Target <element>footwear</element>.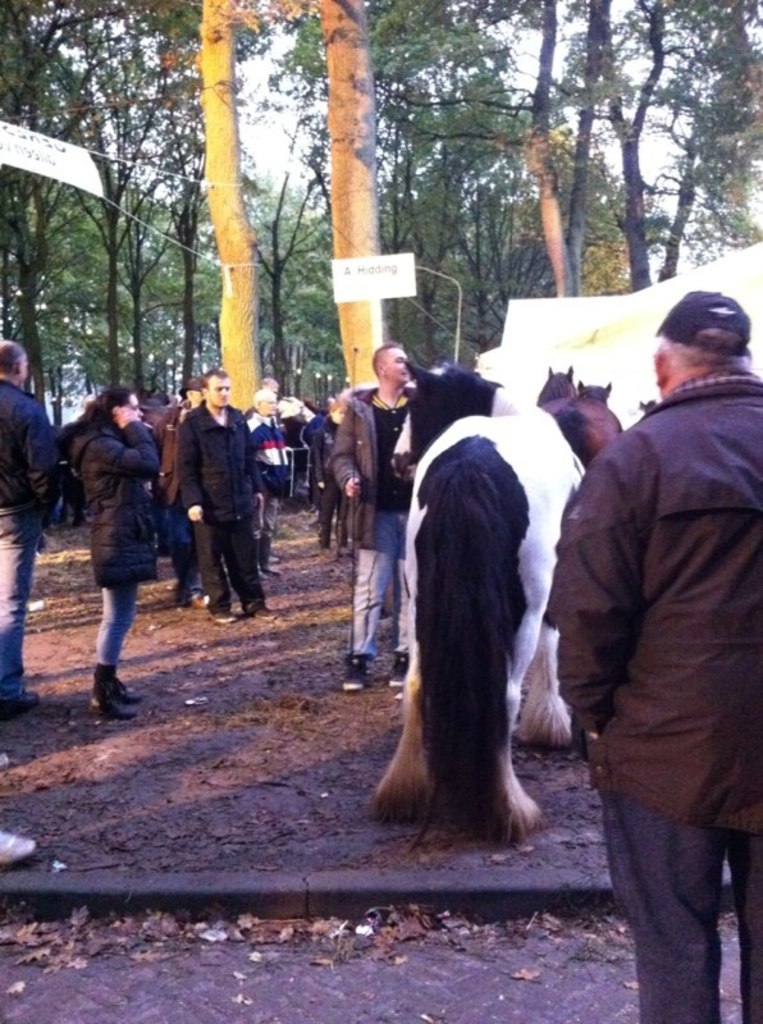
Target region: [left=88, top=666, right=142, bottom=721].
